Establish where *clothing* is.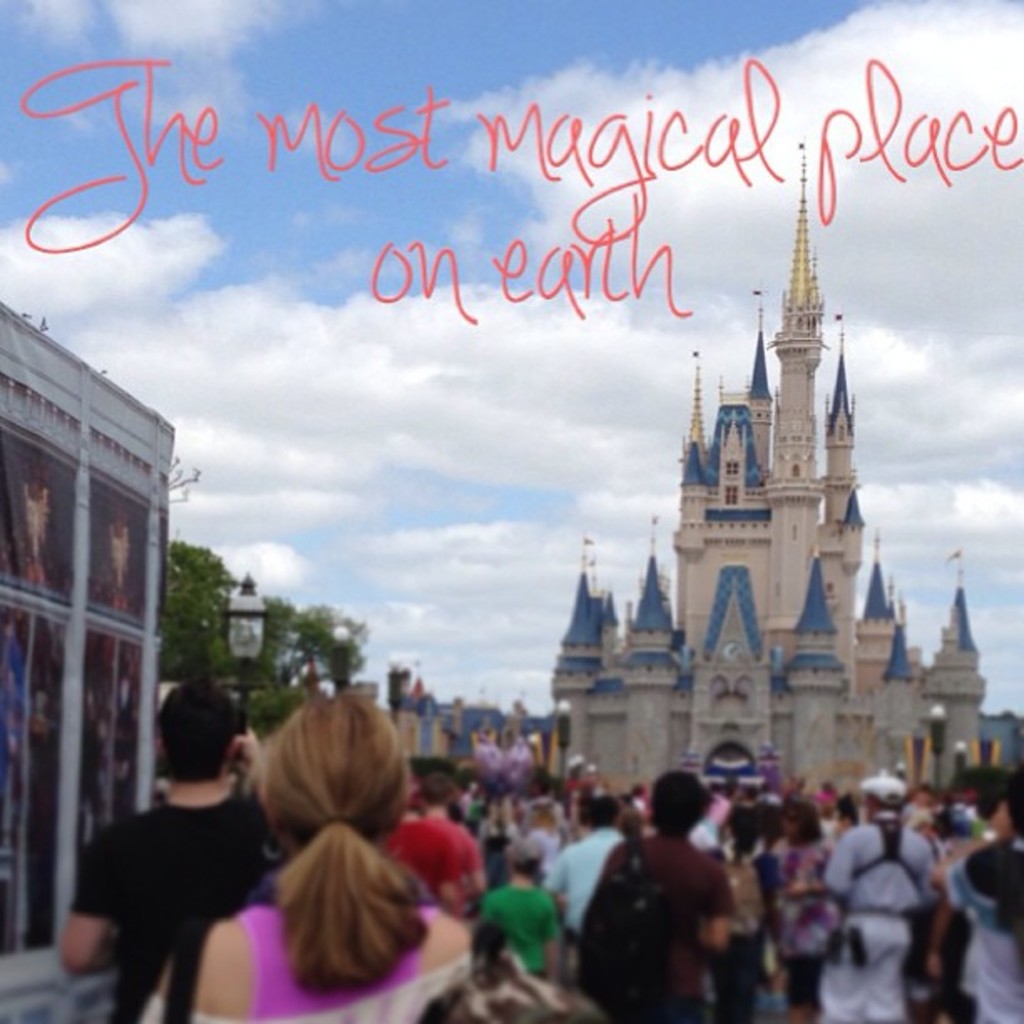
Established at box=[932, 840, 1022, 1022].
